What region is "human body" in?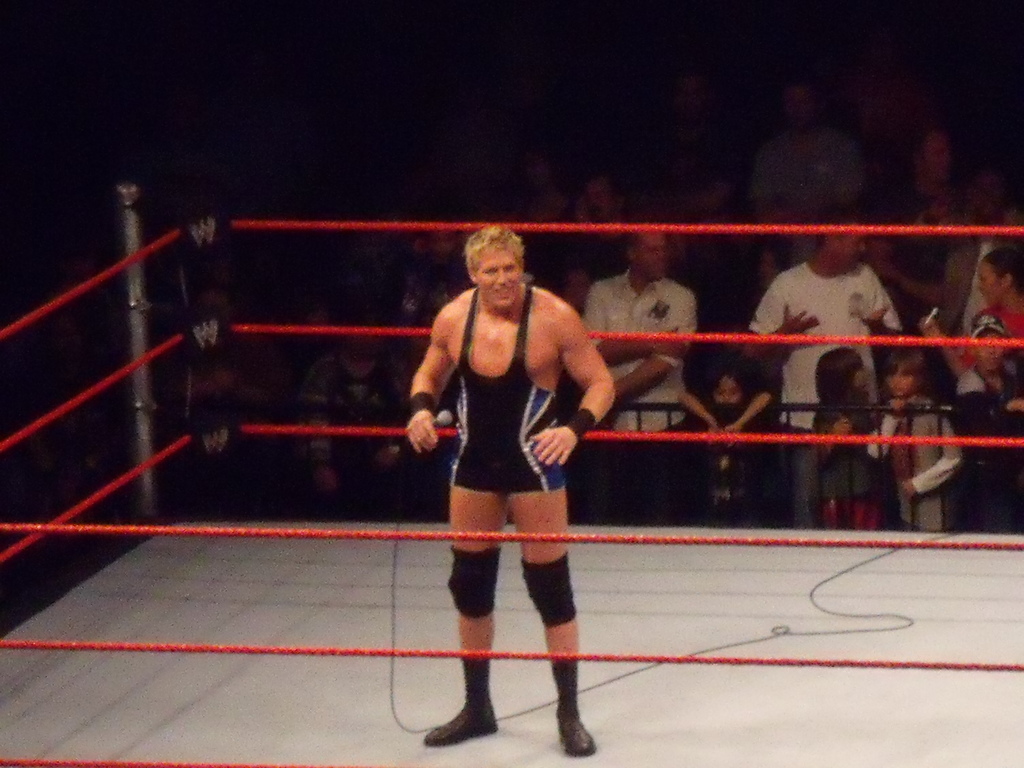
BBox(578, 225, 710, 520).
